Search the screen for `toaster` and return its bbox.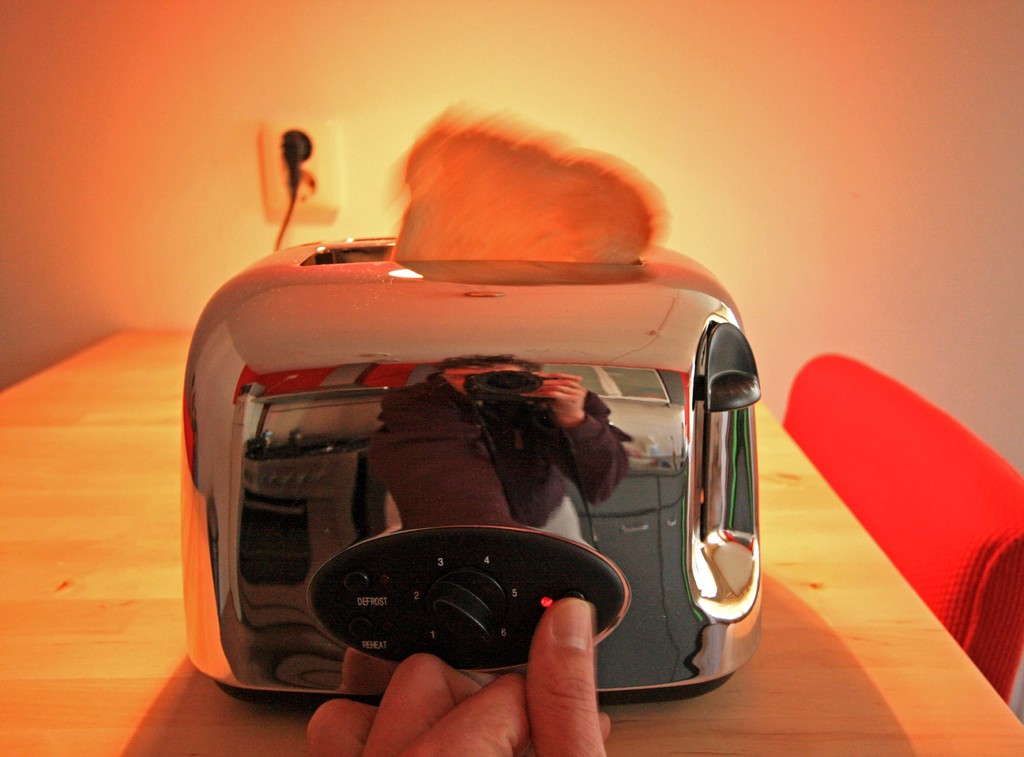
Found: Rect(180, 231, 765, 707).
